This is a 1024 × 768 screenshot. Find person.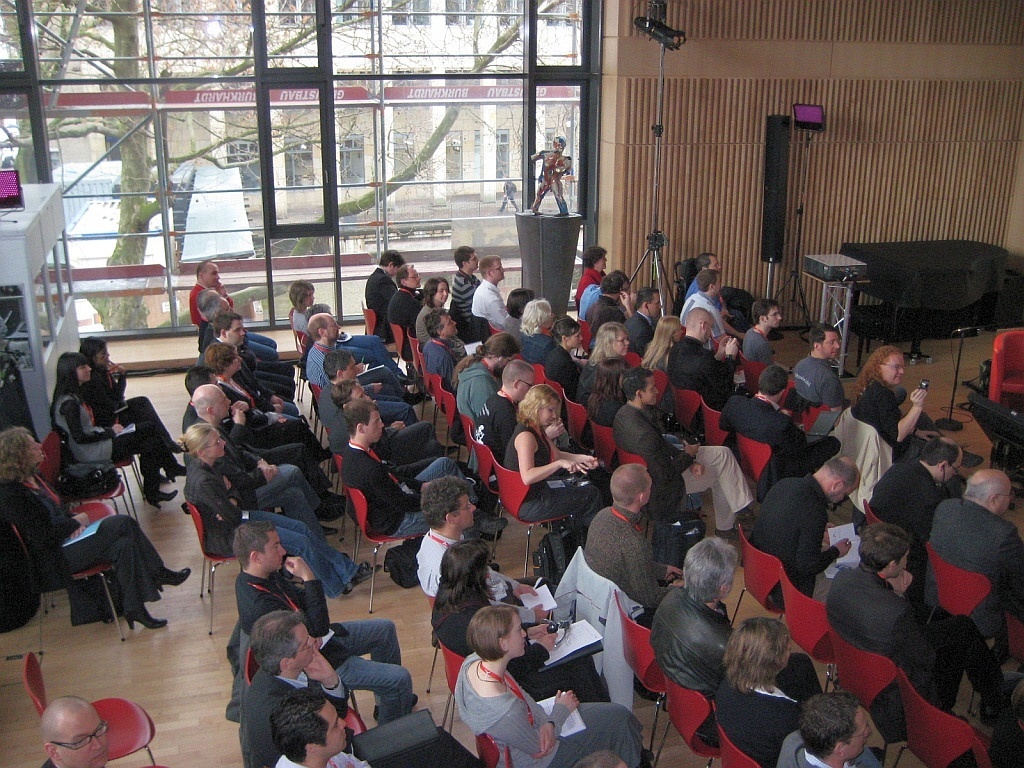
Bounding box: bbox(186, 378, 345, 511).
